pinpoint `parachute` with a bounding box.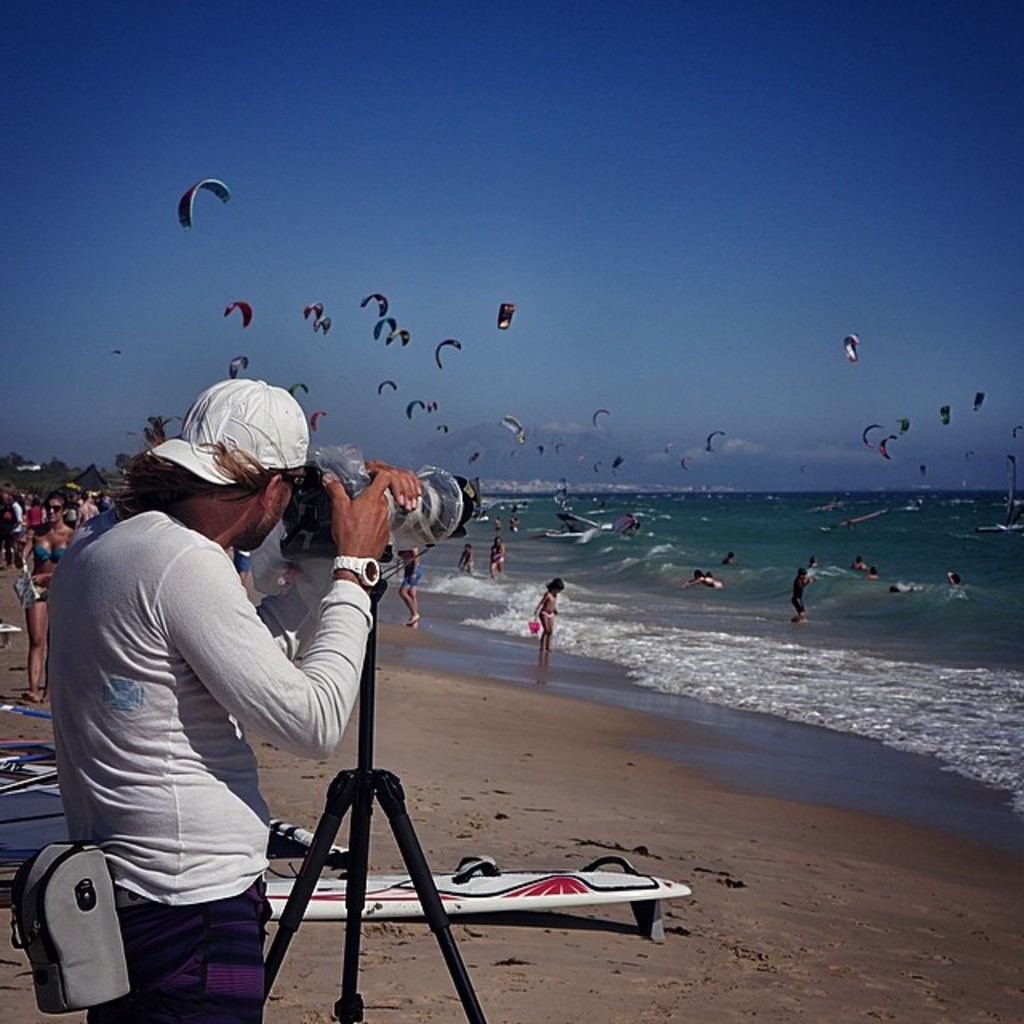
region(589, 405, 606, 432).
